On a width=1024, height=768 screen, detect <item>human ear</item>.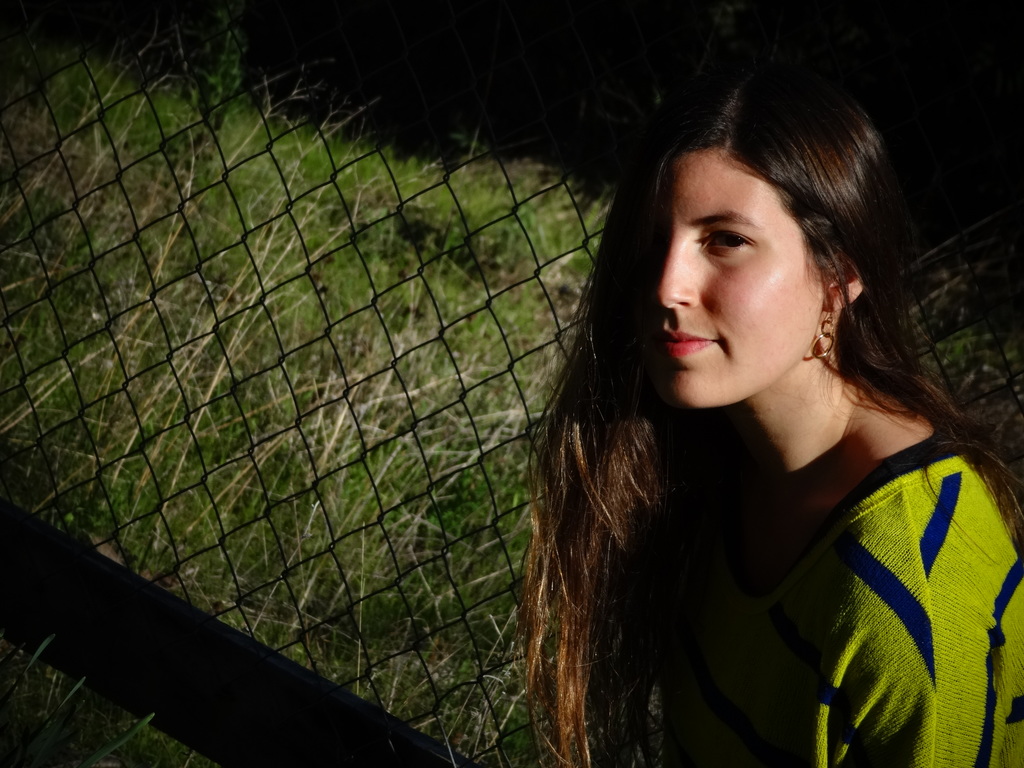
{"left": 826, "top": 264, "right": 858, "bottom": 316}.
